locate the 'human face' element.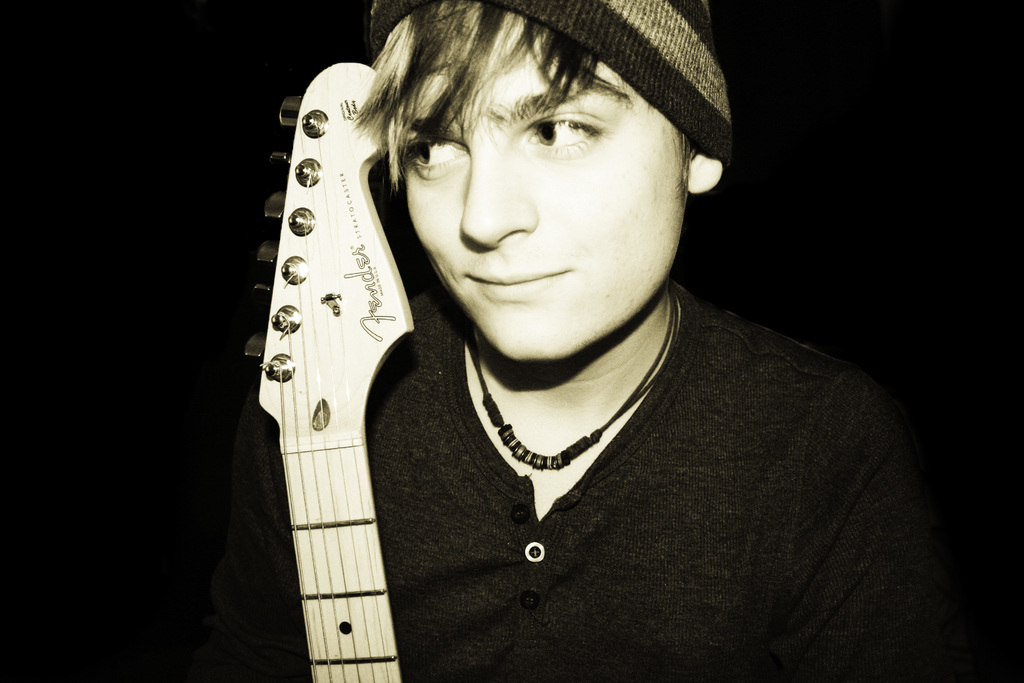
Element bbox: region(394, 22, 696, 366).
